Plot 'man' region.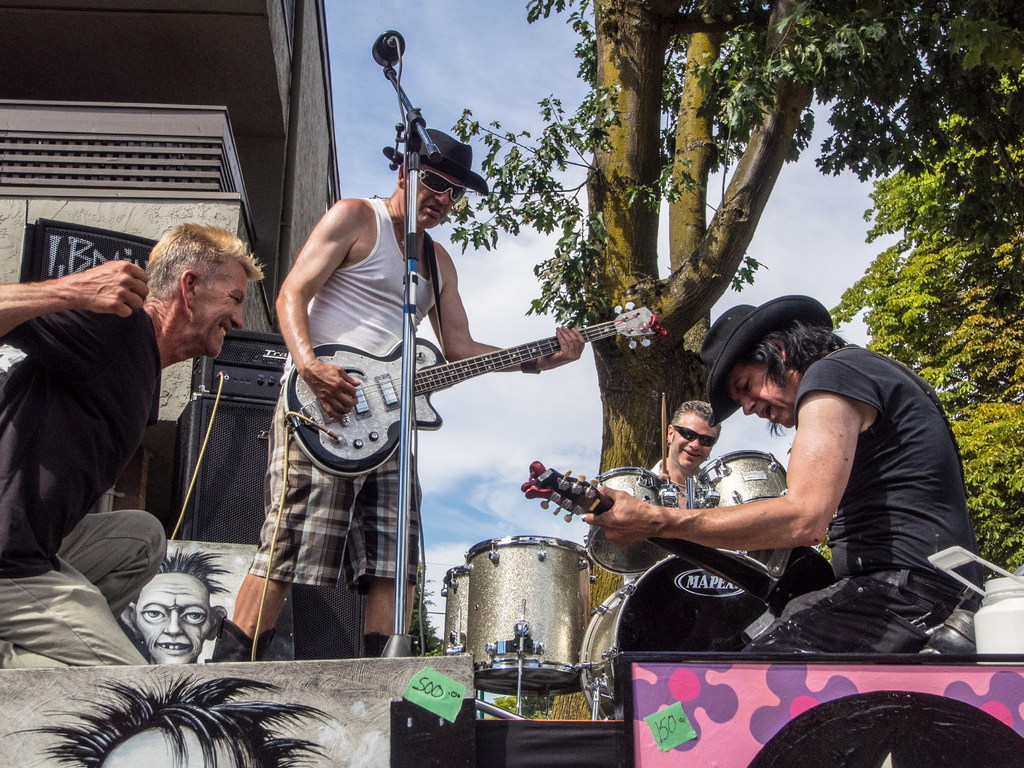
Plotted at (211, 124, 584, 657).
